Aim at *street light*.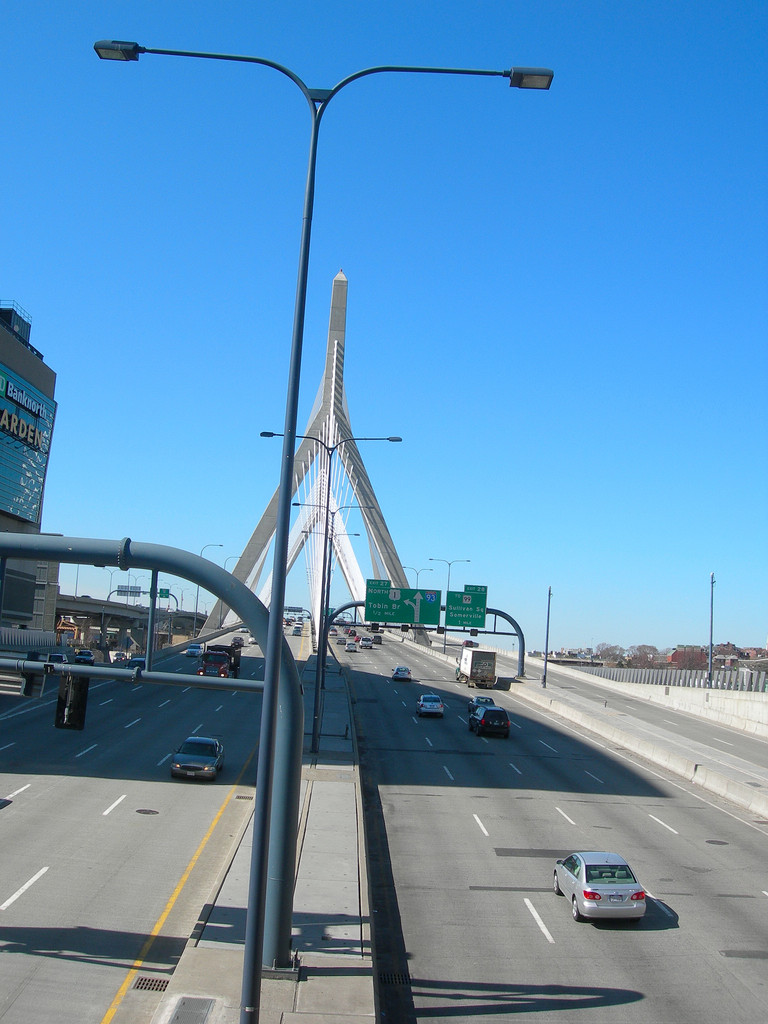
Aimed at bbox=(193, 589, 200, 612).
